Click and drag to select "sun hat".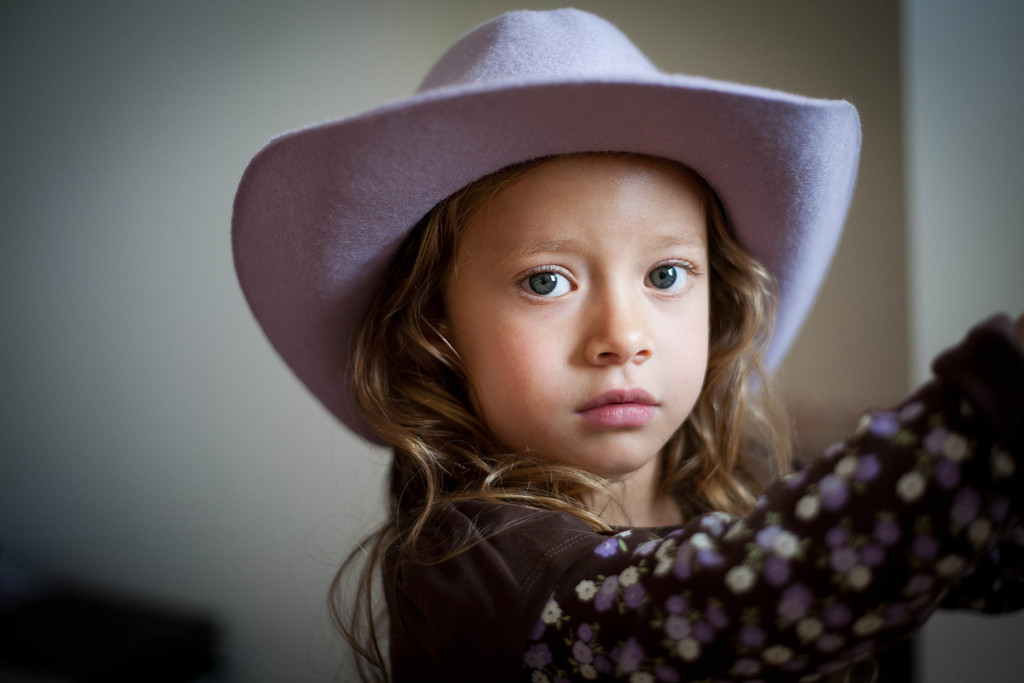
Selection: (left=231, top=10, right=877, bottom=454).
